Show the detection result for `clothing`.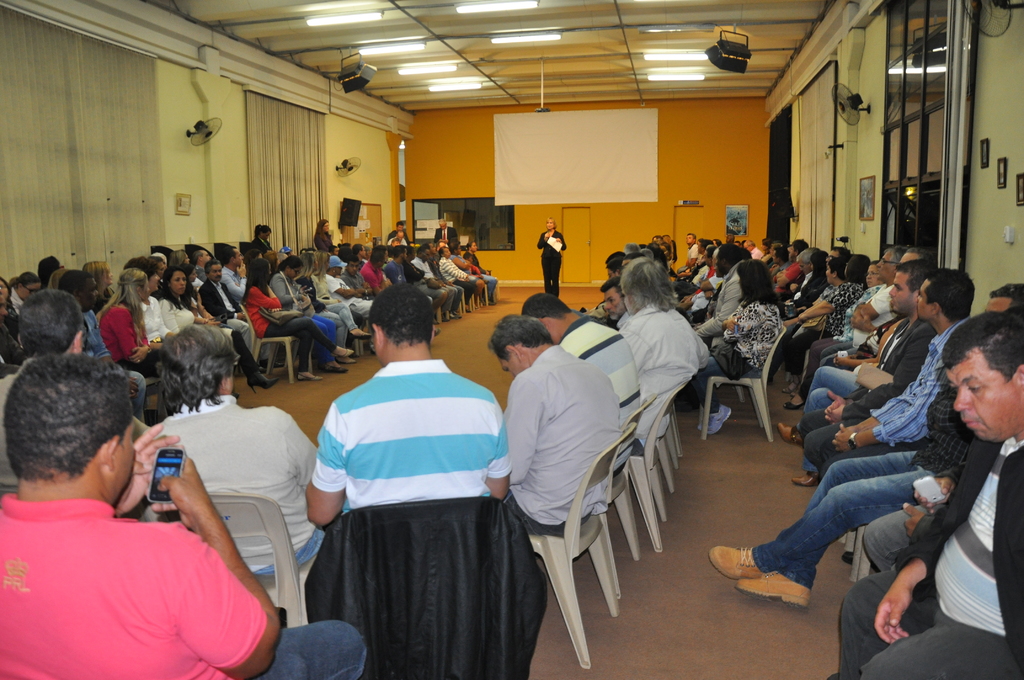
{"left": 734, "top": 302, "right": 778, "bottom": 375}.
